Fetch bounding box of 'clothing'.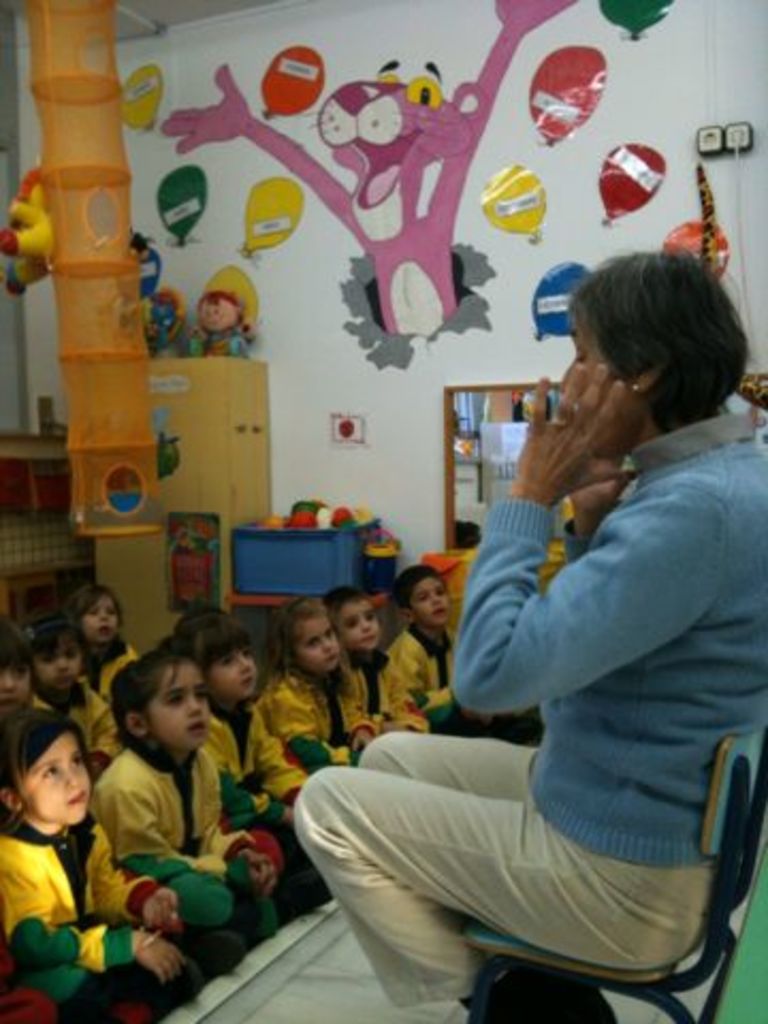
Bbox: (339, 642, 403, 749).
